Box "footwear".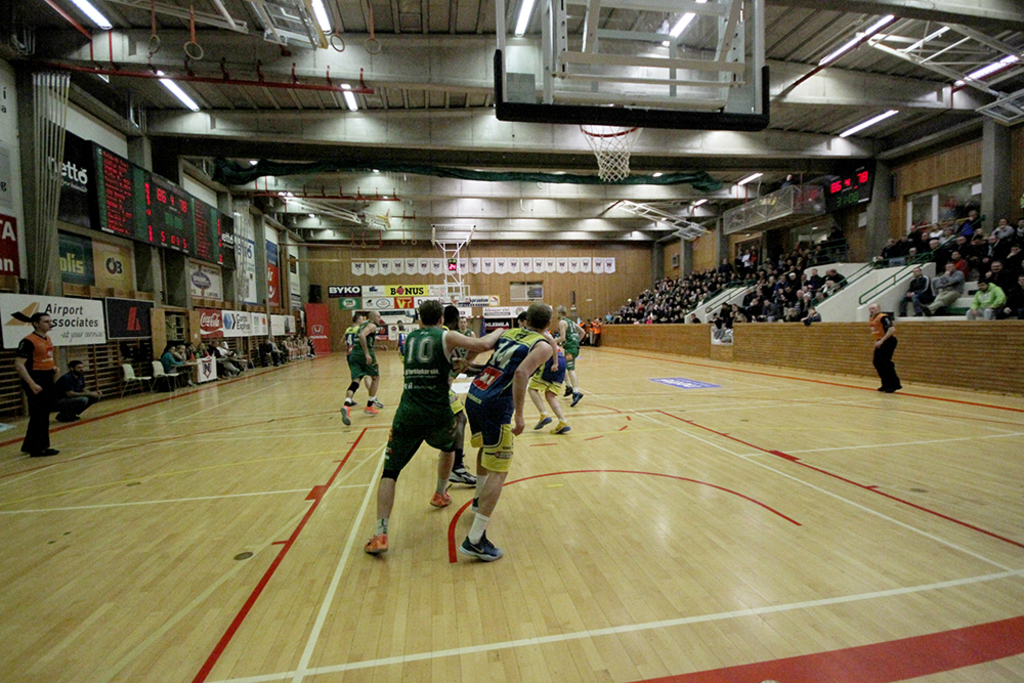
x1=364, y1=398, x2=378, y2=414.
